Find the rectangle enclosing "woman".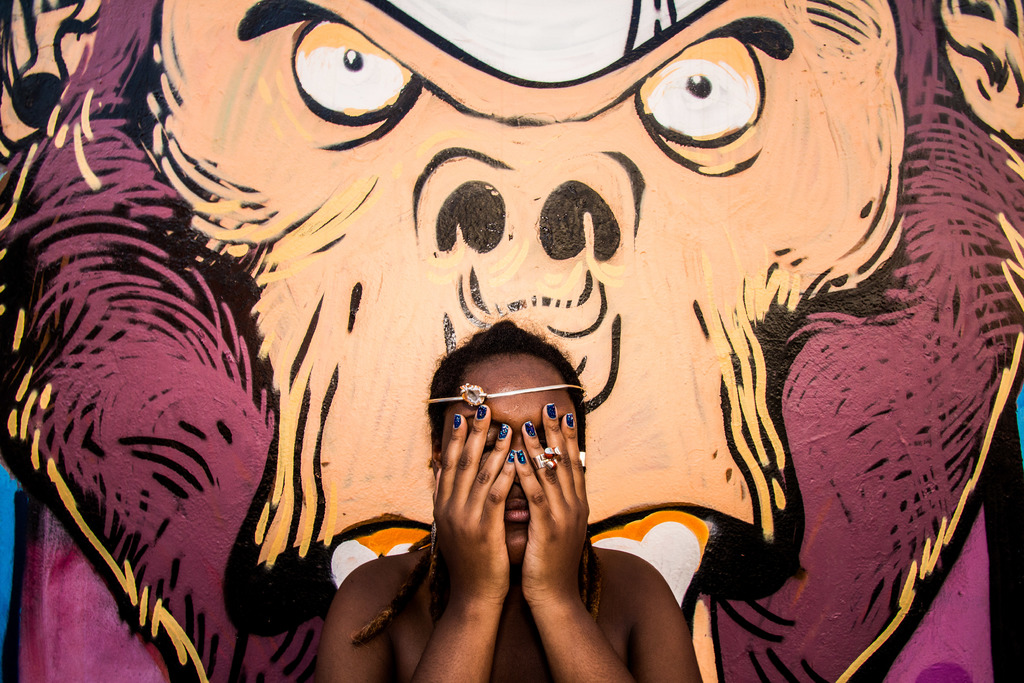
BBox(382, 260, 700, 675).
